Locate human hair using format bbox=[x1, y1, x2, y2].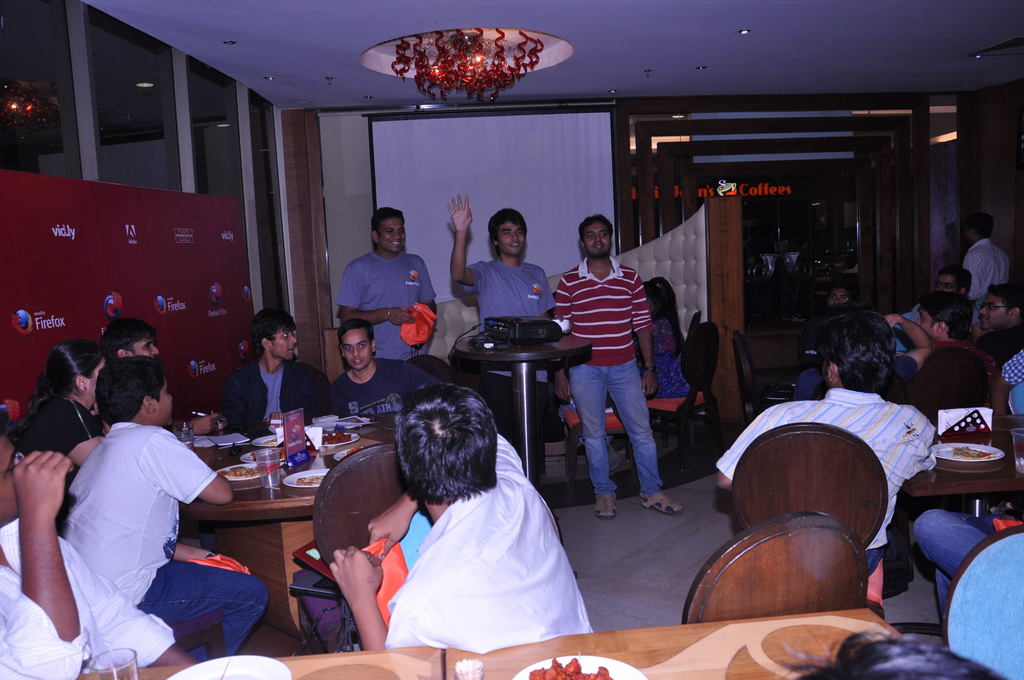
bbox=[812, 309, 895, 393].
